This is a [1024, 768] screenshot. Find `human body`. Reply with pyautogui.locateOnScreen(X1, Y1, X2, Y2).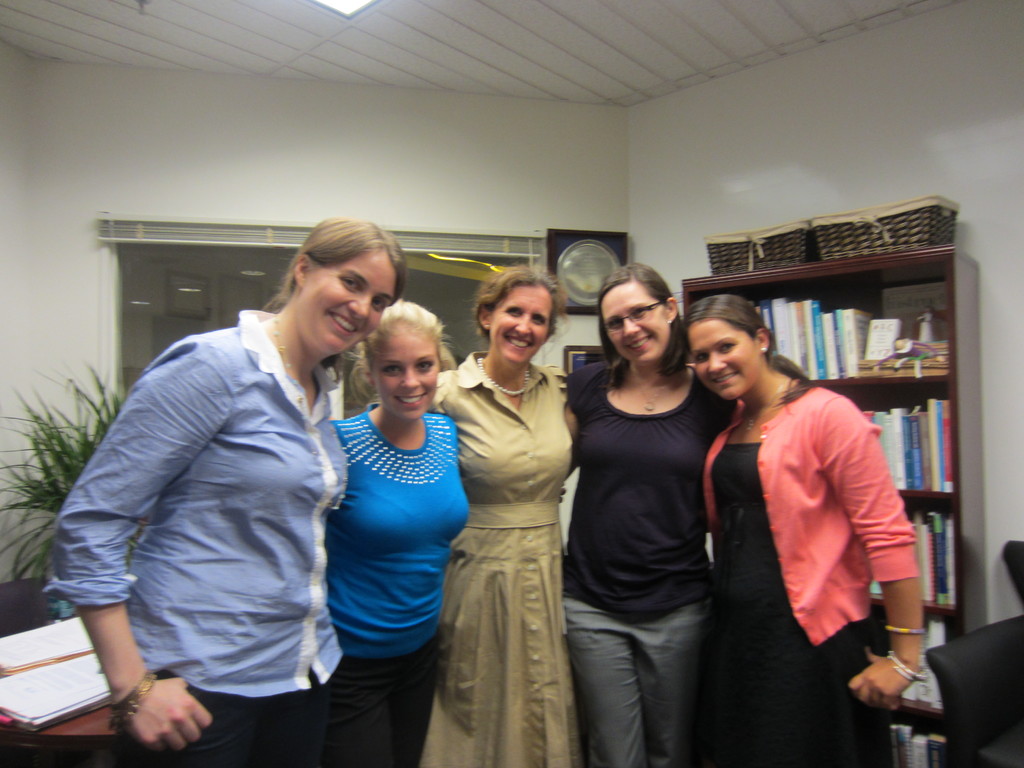
pyautogui.locateOnScreen(49, 218, 413, 763).
